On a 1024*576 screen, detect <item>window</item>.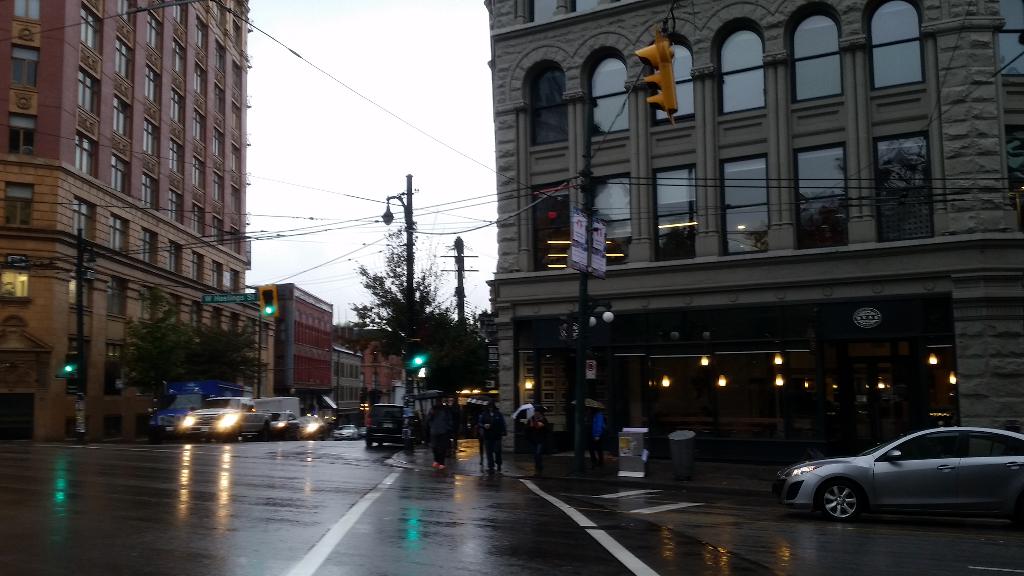
bbox=[169, 88, 184, 127].
